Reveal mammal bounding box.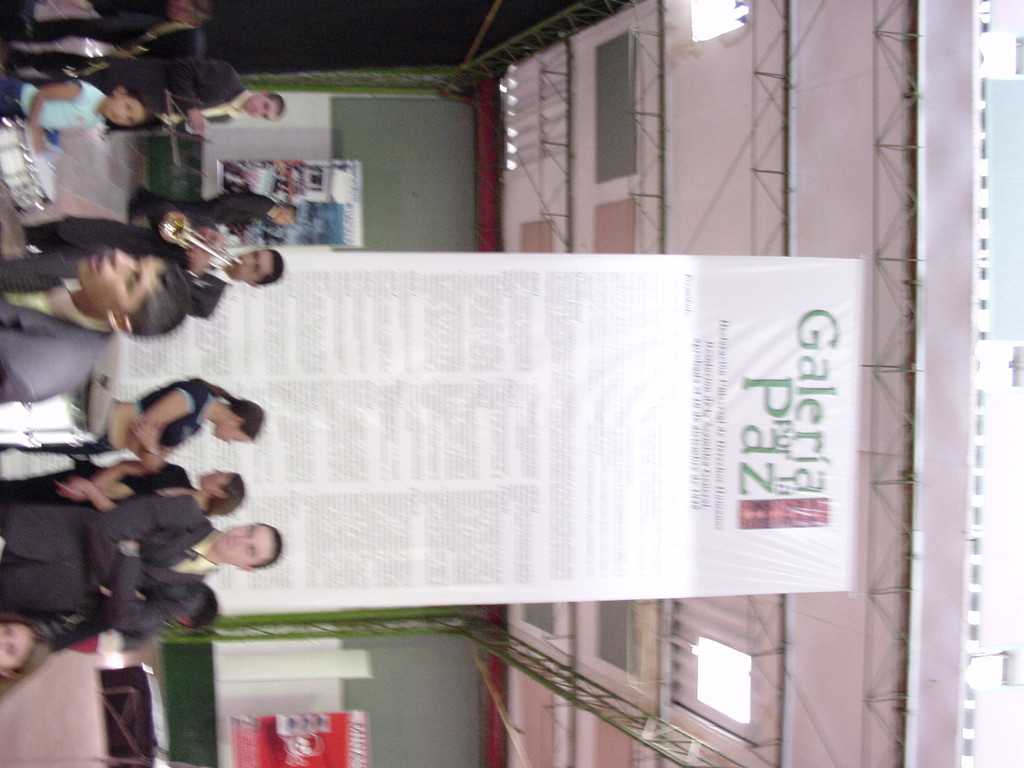
Revealed: [x1=3, y1=0, x2=212, y2=74].
